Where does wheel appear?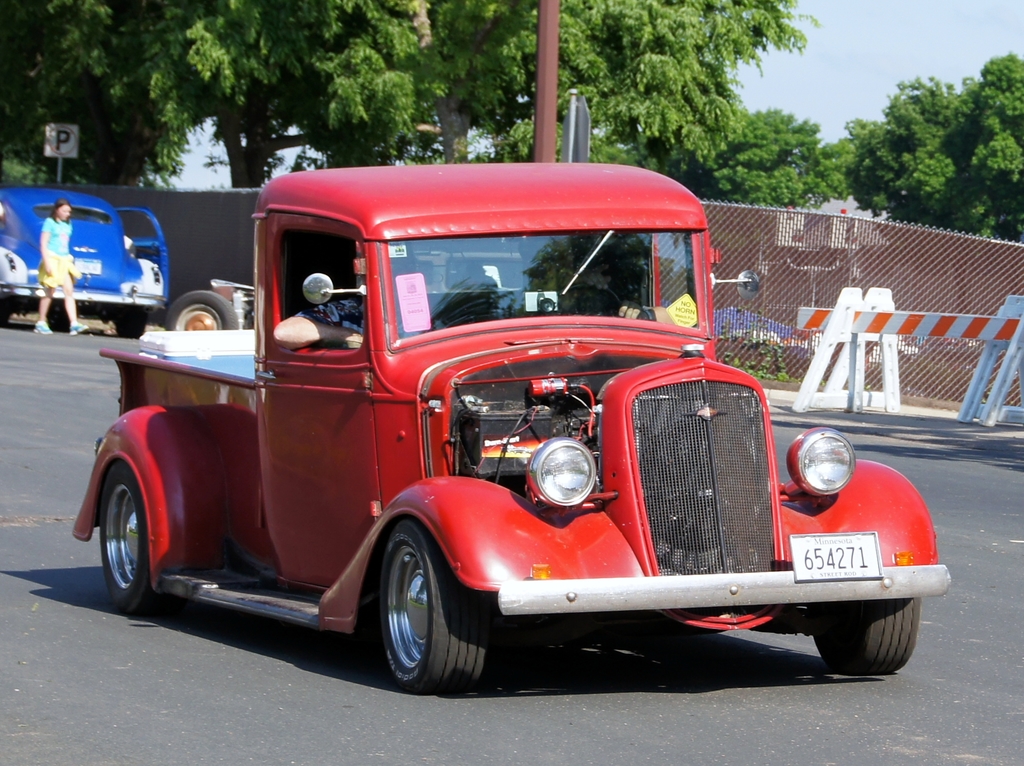
Appears at <bbox>364, 515, 496, 687</bbox>.
